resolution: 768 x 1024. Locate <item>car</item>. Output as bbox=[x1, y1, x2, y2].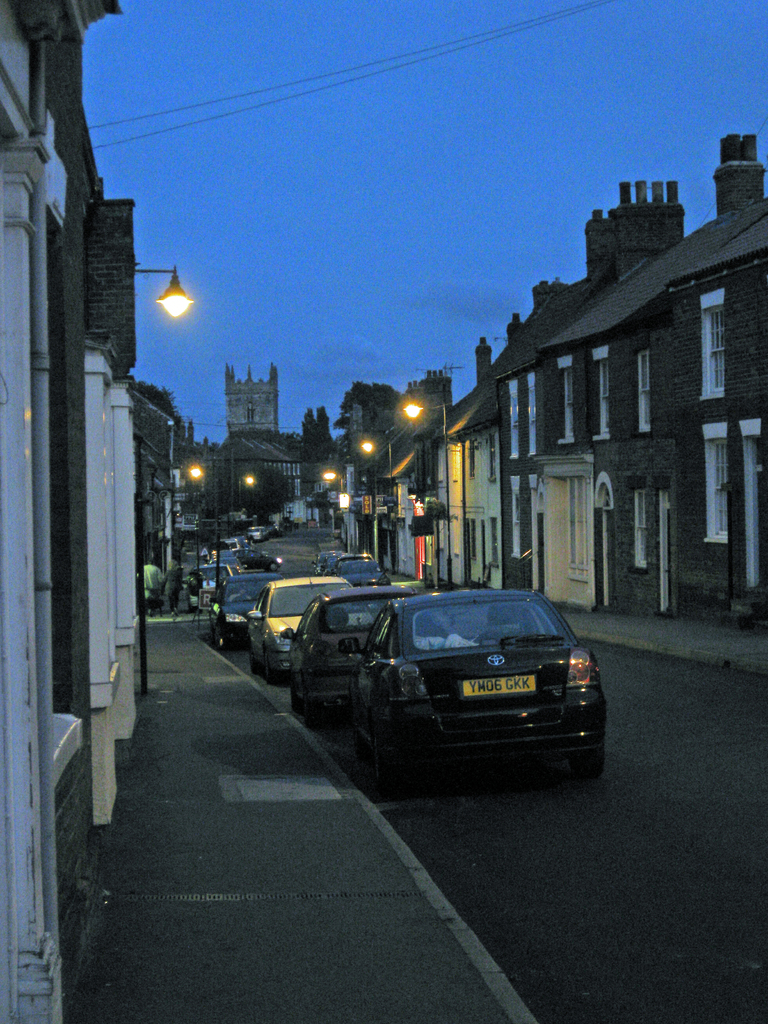
bbox=[320, 545, 404, 596].
